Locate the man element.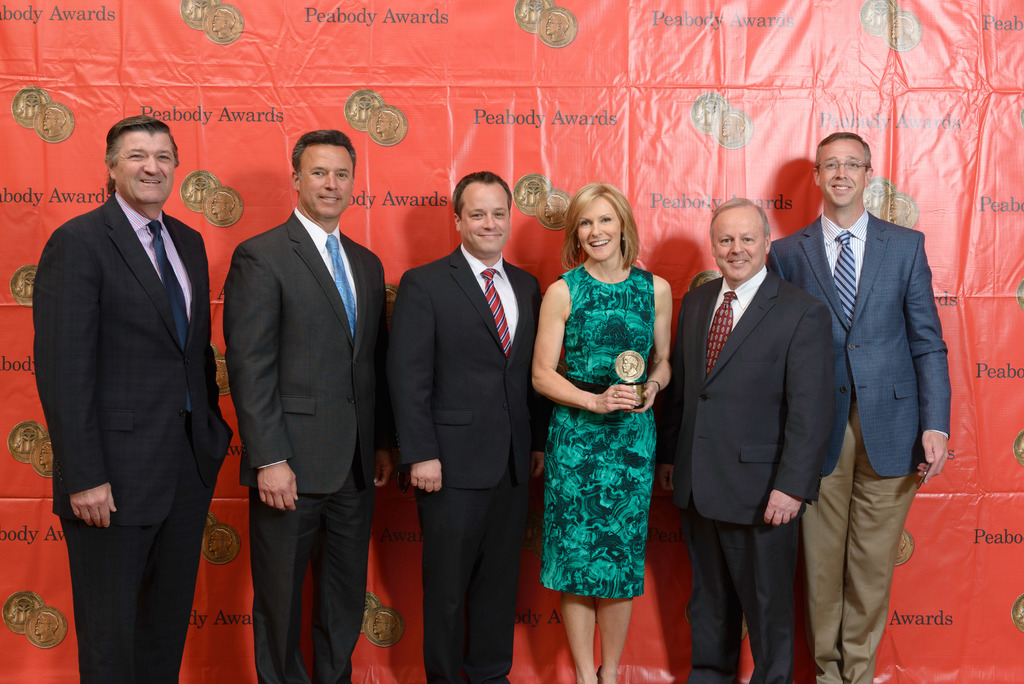
Element bbox: [left=660, top=197, right=829, bottom=683].
